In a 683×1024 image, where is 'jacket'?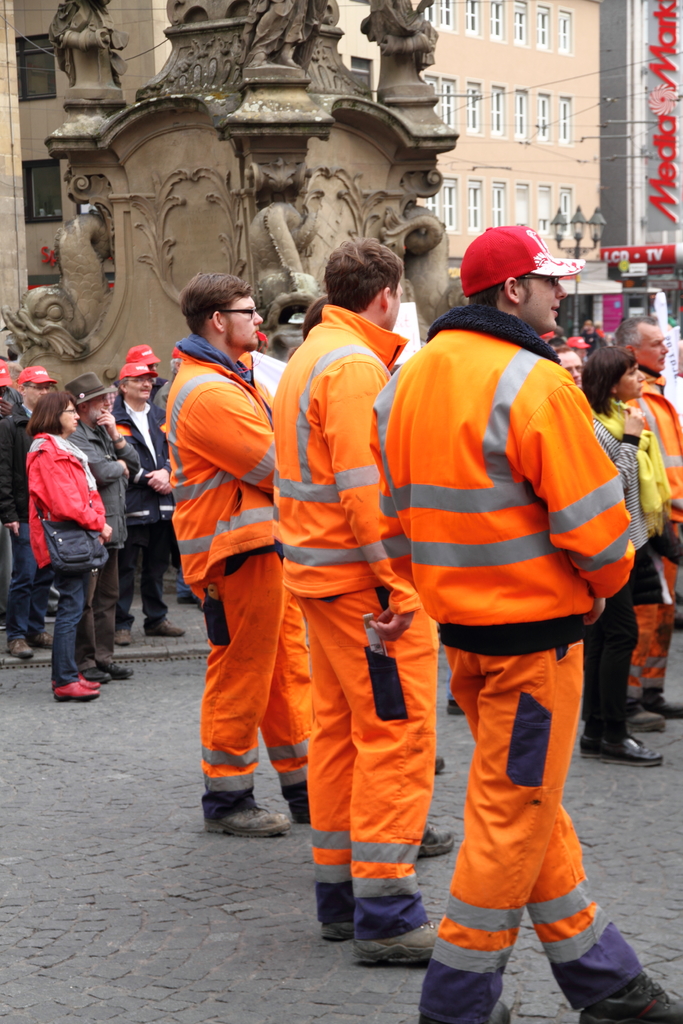
l=264, t=301, r=429, b=614.
